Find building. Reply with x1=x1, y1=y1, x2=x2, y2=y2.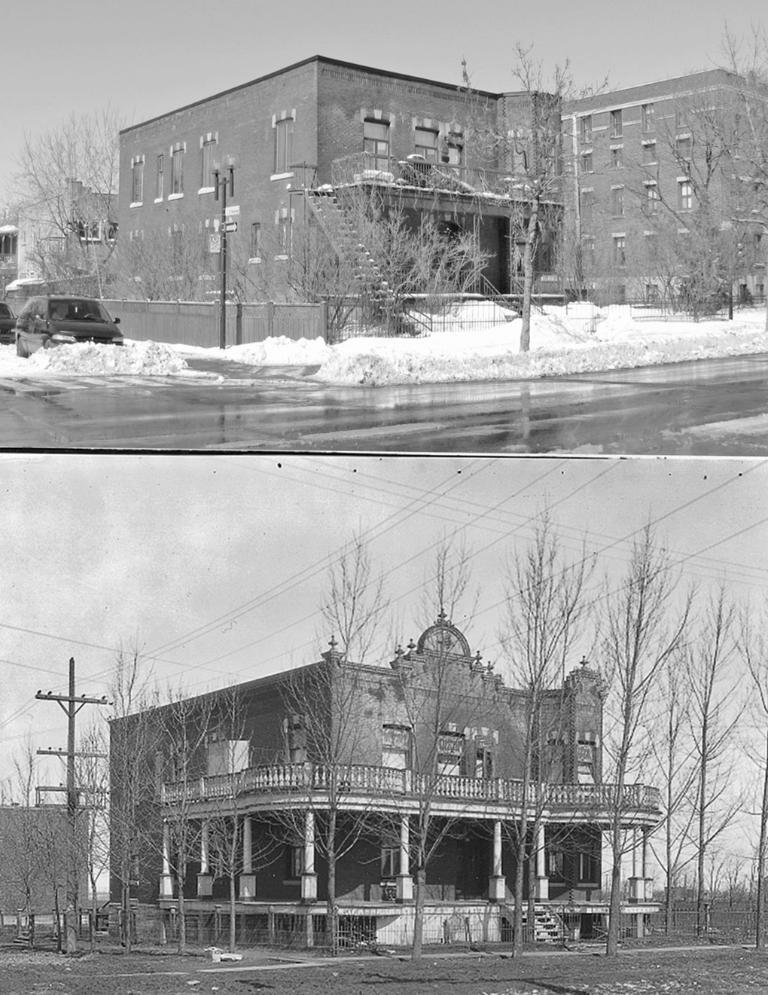
x1=107, y1=605, x2=665, y2=951.
